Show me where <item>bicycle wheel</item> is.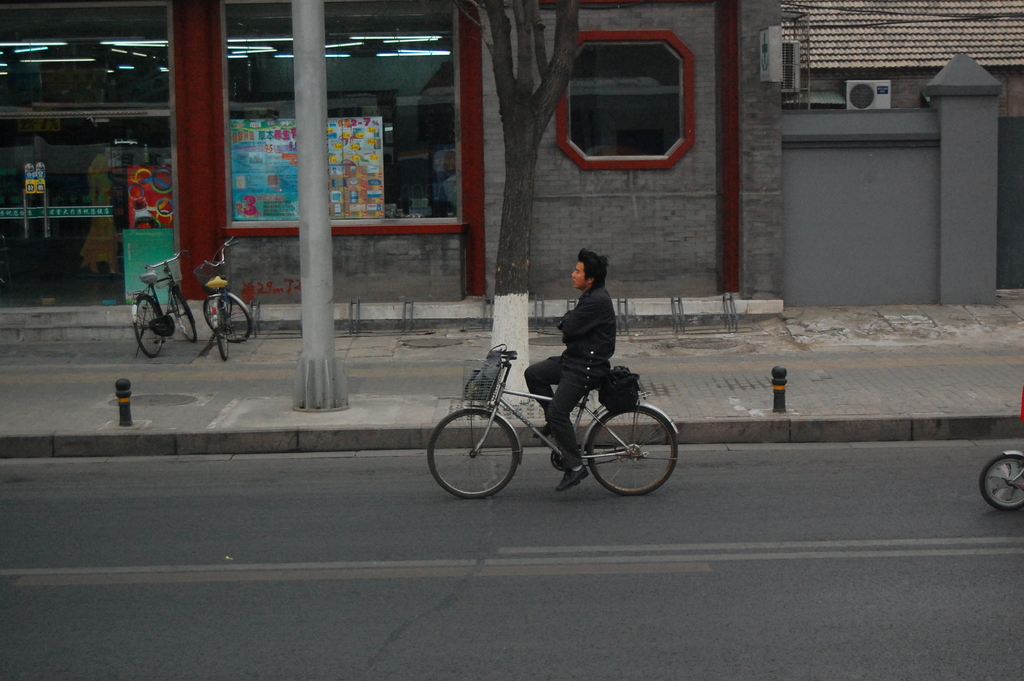
<item>bicycle wheel</item> is at [x1=131, y1=295, x2=164, y2=358].
